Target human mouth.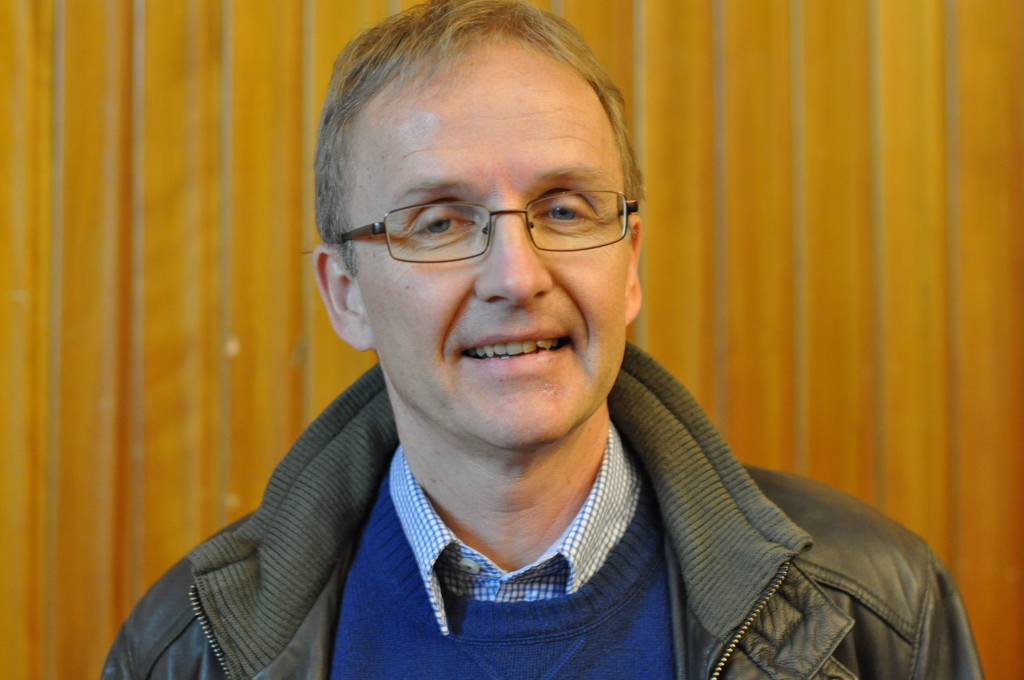
Target region: <region>438, 332, 587, 393</region>.
